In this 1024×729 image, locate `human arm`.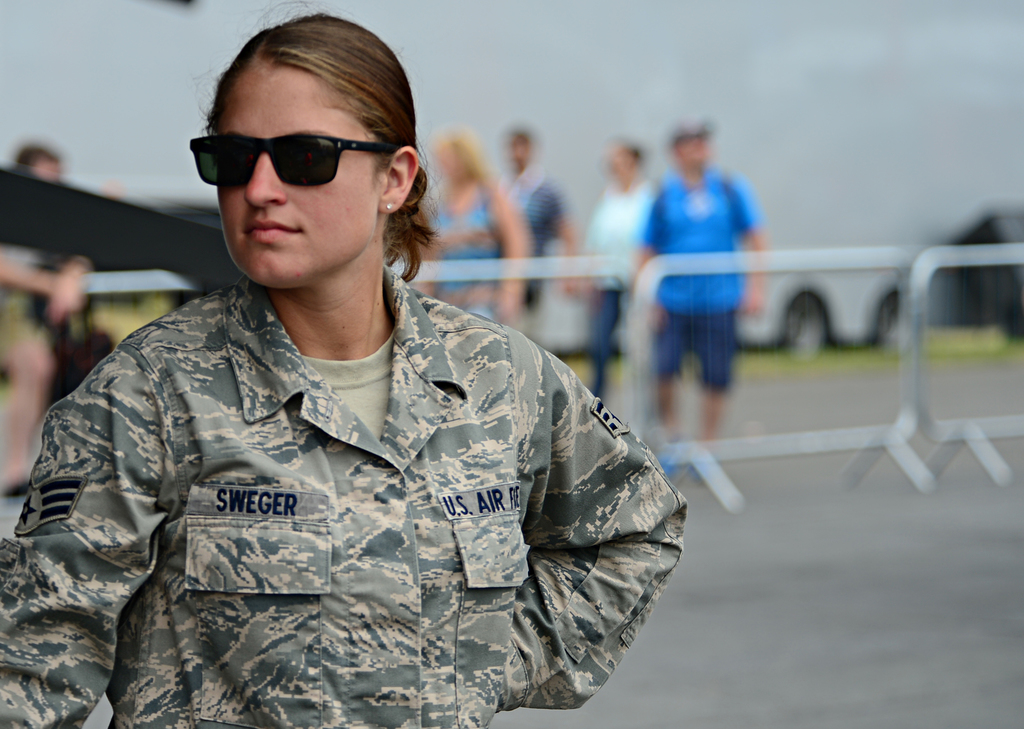
Bounding box: [495, 342, 691, 713].
